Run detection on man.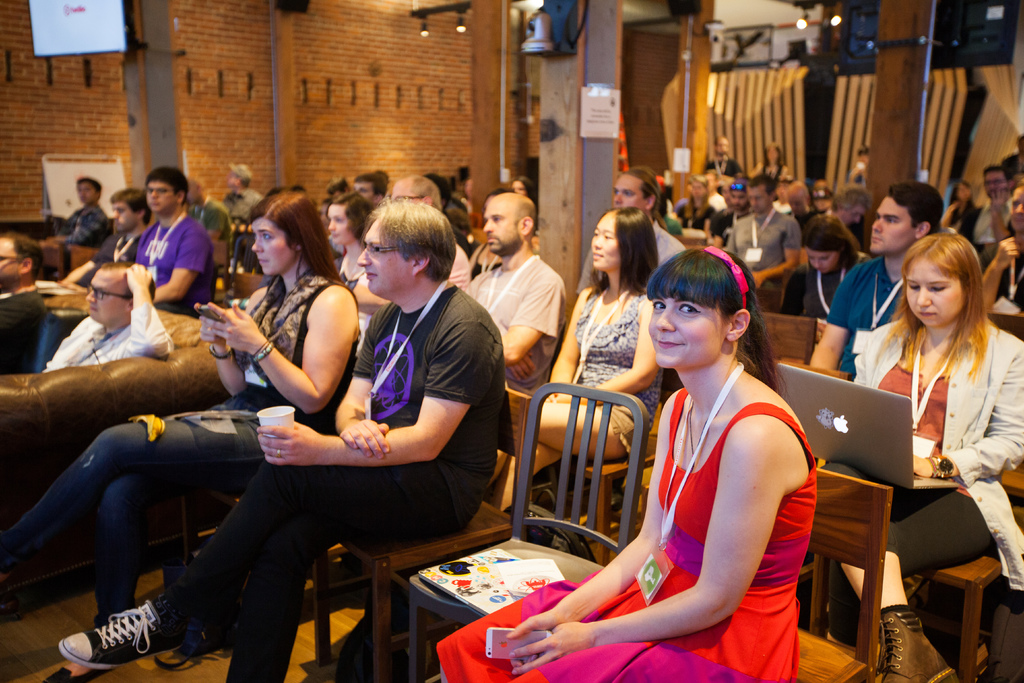
Result: (x1=189, y1=181, x2=237, y2=242).
